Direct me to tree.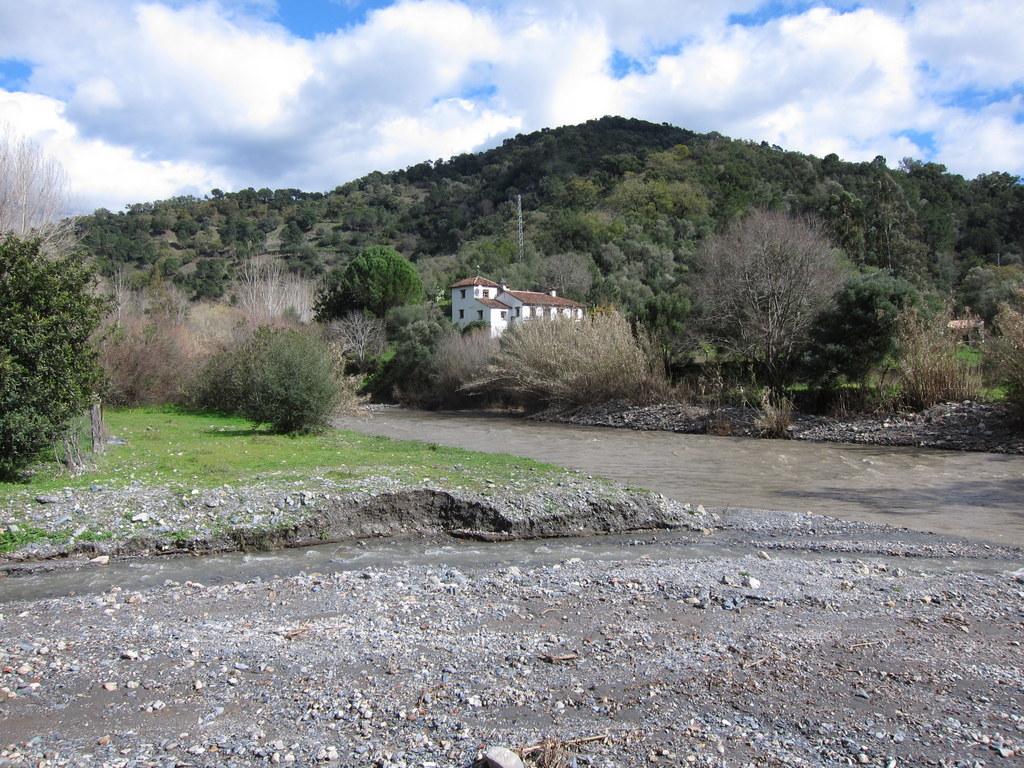
Direction: 317/232/416/322.
